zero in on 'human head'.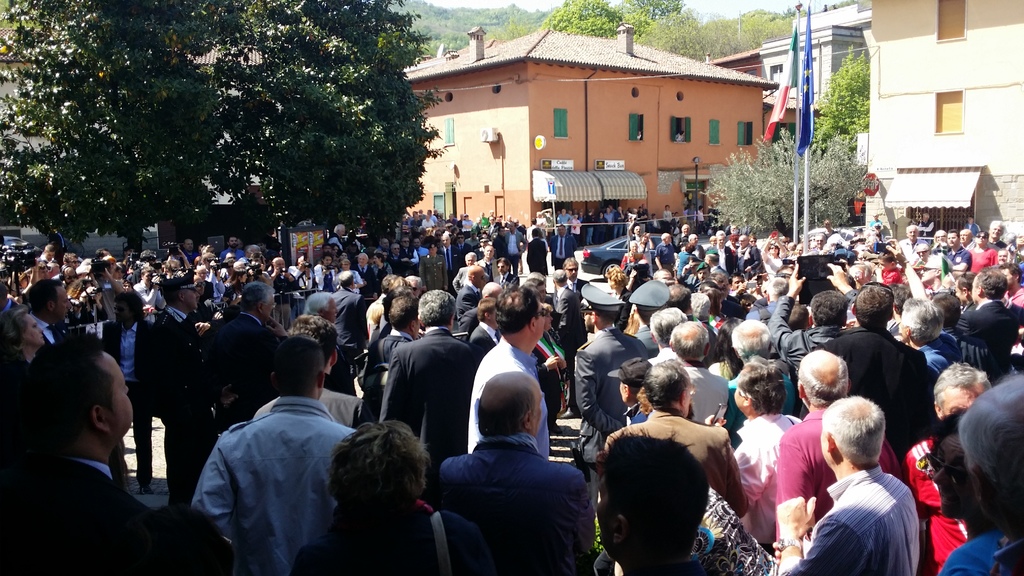
Zeroed in: region(746, 234, 760, 250).
